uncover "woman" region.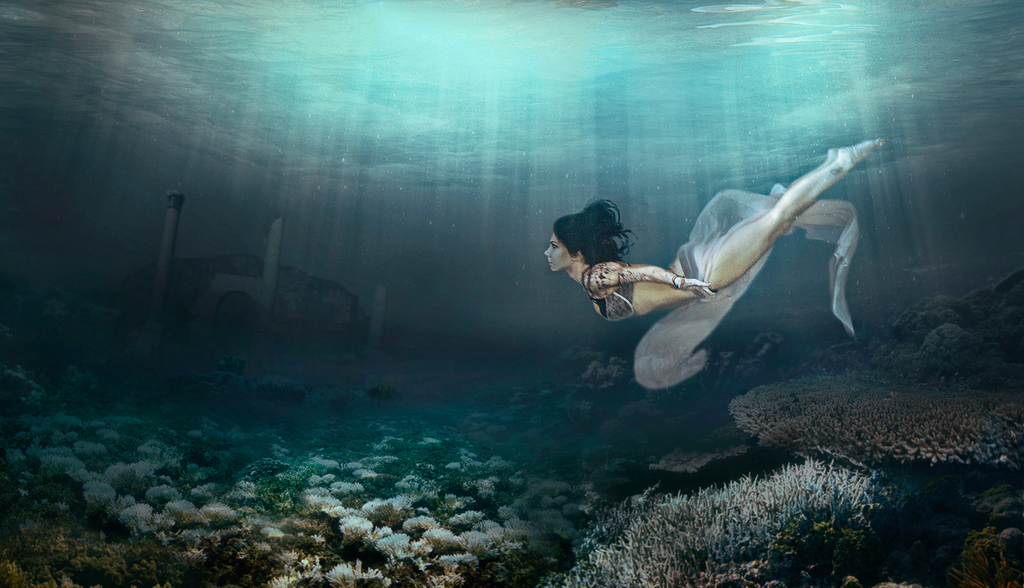
Uncovered: [556, 141, 854, 395].
